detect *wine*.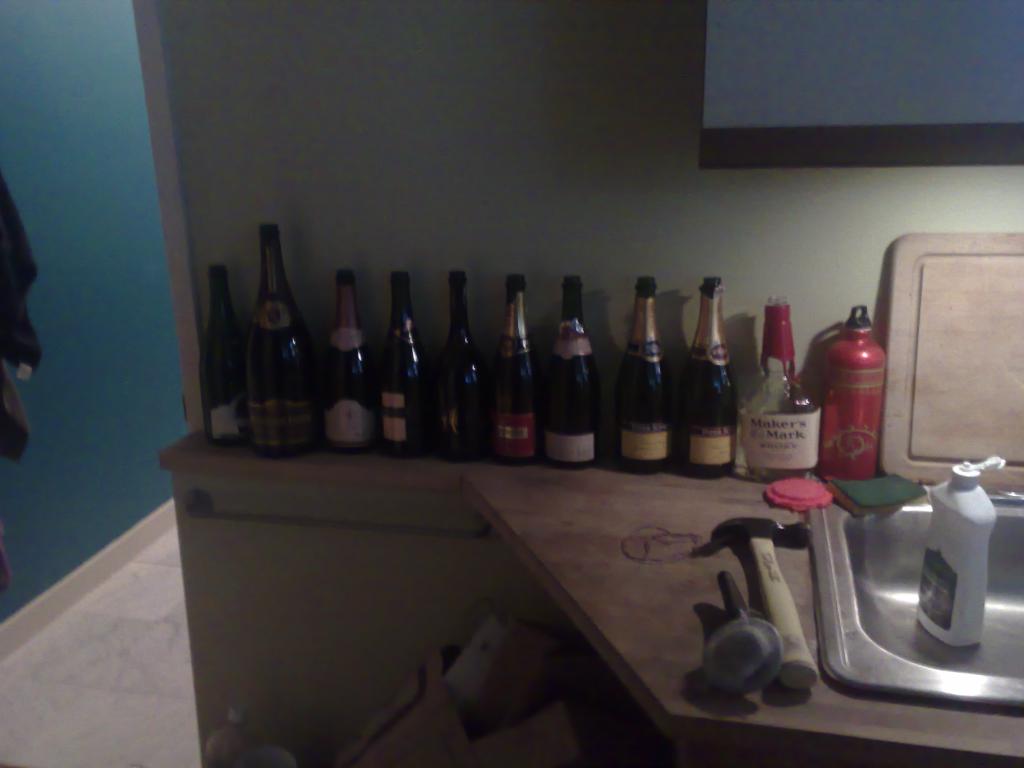
Detected at 435 261 488 468.
